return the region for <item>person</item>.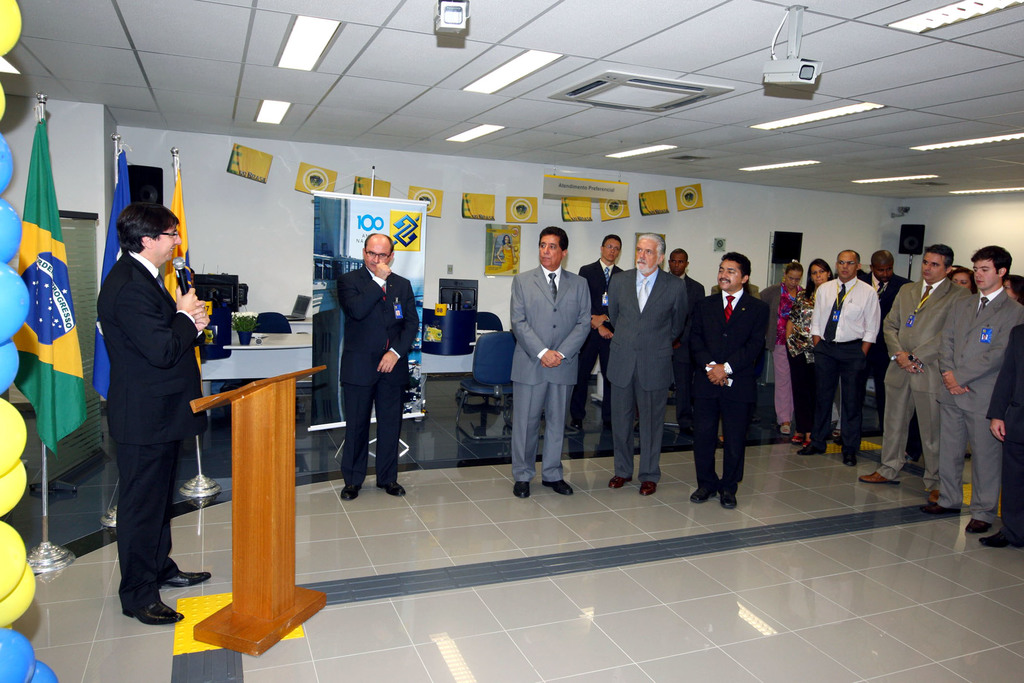
[x1=98, y1=170, x2=219, y2=643].
